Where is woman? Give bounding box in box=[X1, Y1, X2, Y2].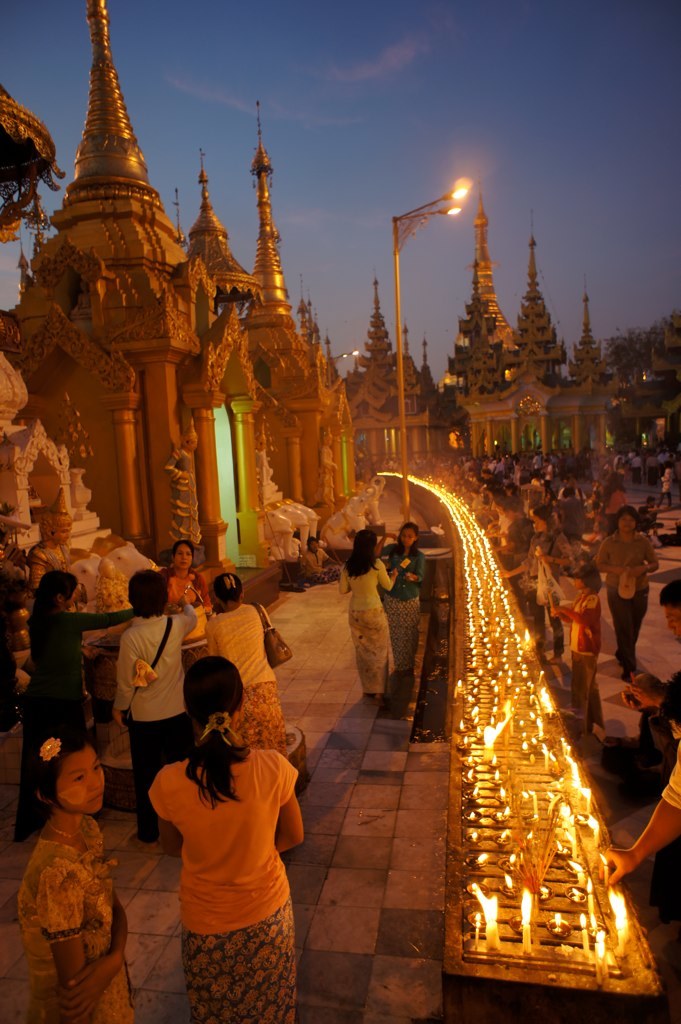
box=[17, 561, 130, 753].
